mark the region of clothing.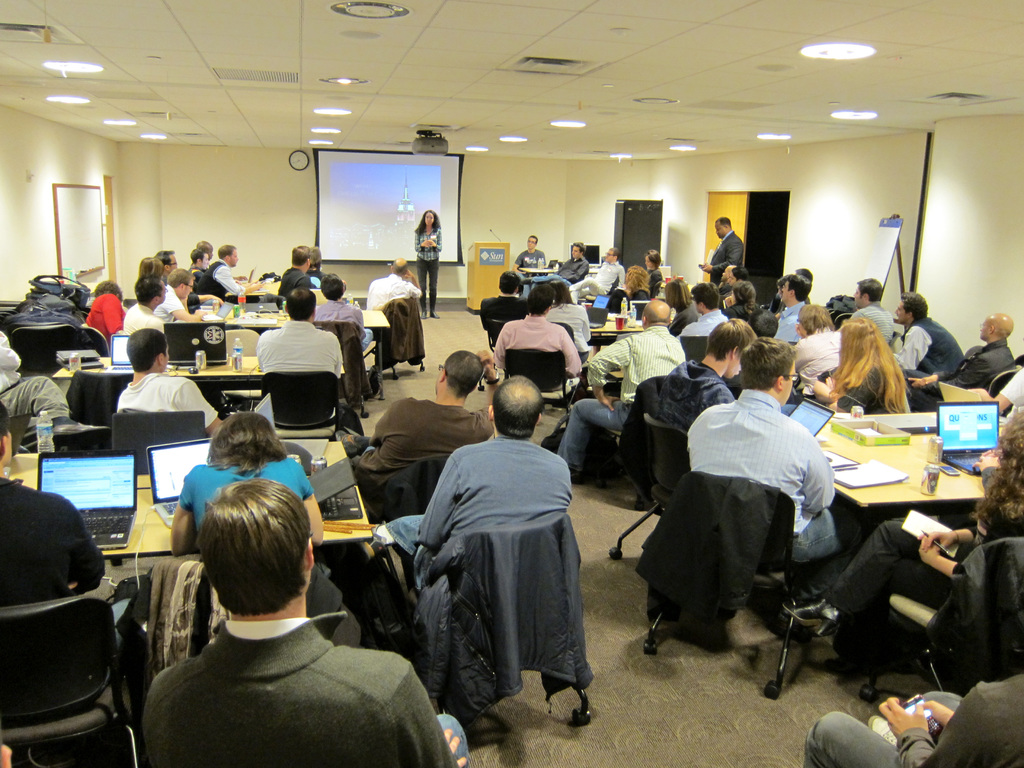
Region: region(128, 584, 433, 765).
